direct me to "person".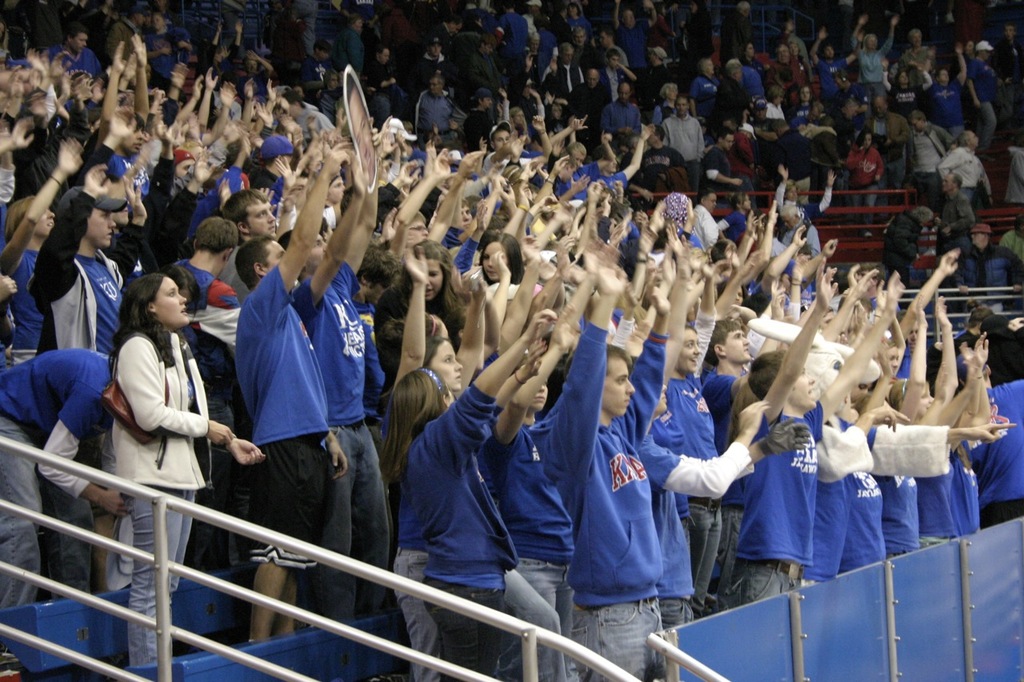
Direction: Rect(620, 138, 654, 201).
